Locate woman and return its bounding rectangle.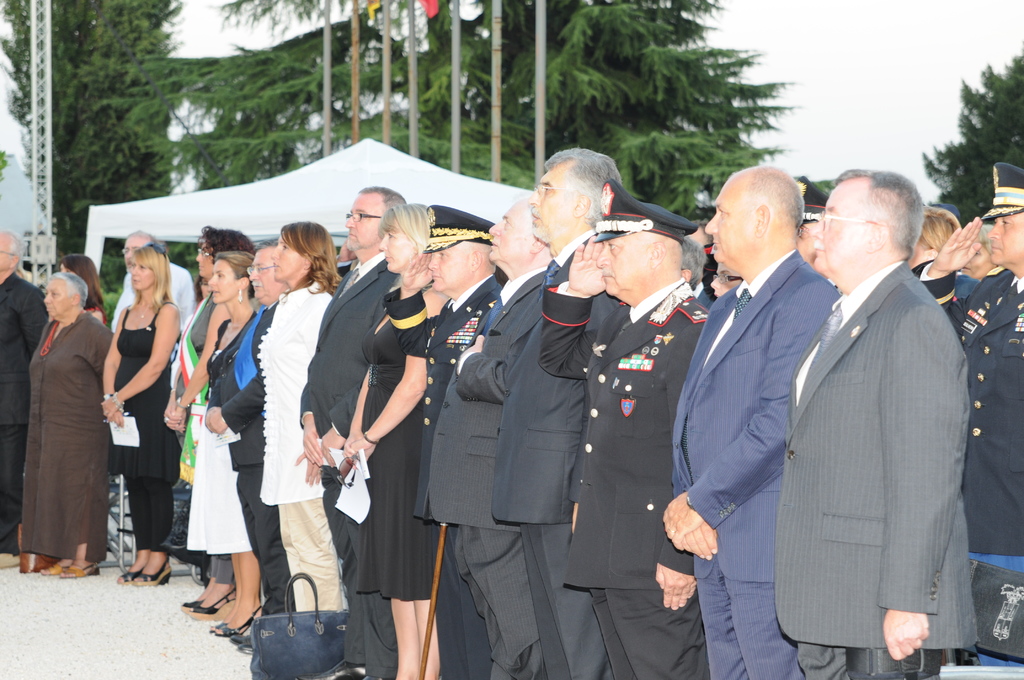
x1=59, y1=255, x2=106, y2=329.
